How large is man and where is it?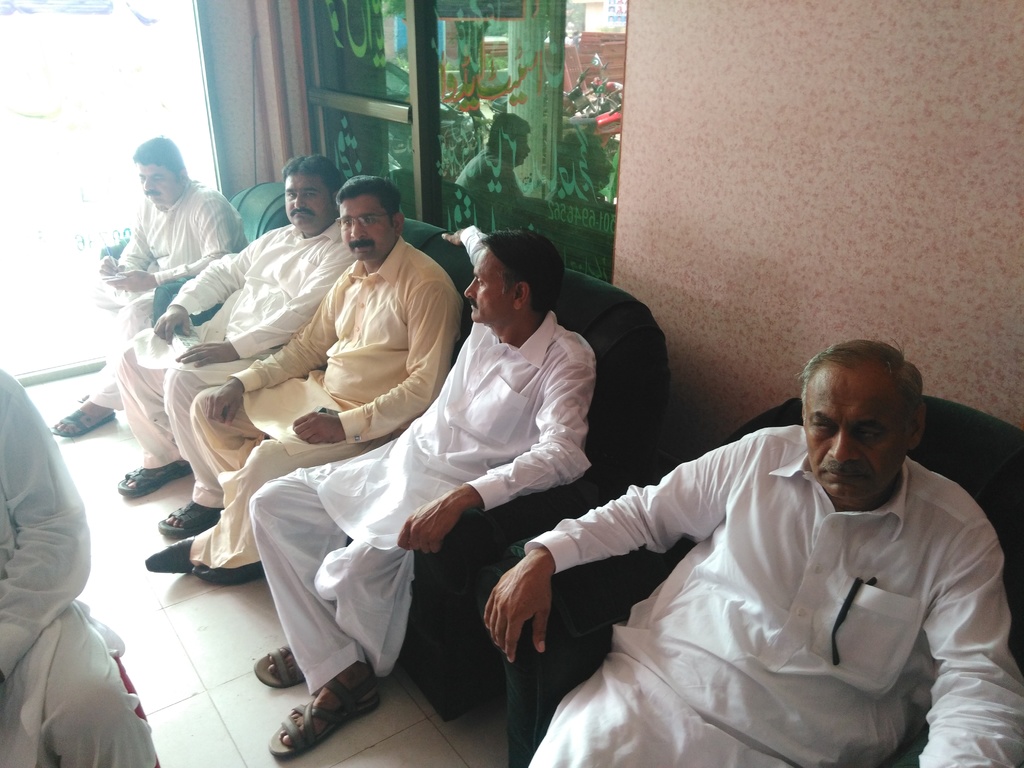
Bounding box: (244, 220, 600, 756).
